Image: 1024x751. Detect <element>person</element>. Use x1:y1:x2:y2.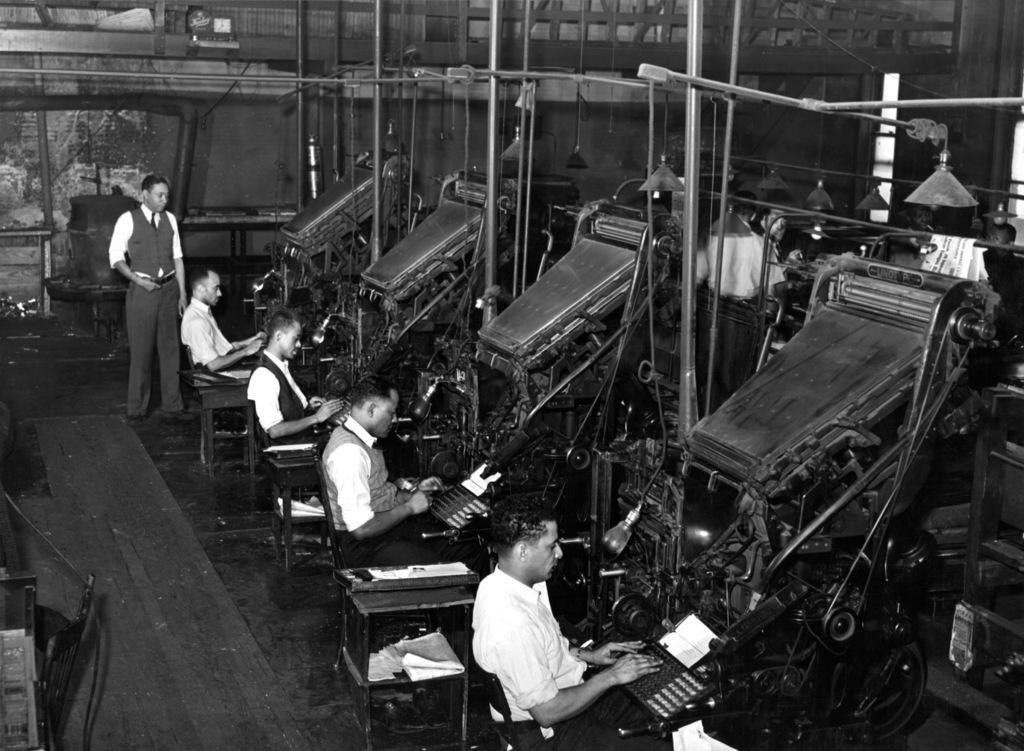
319:372:484:562.
